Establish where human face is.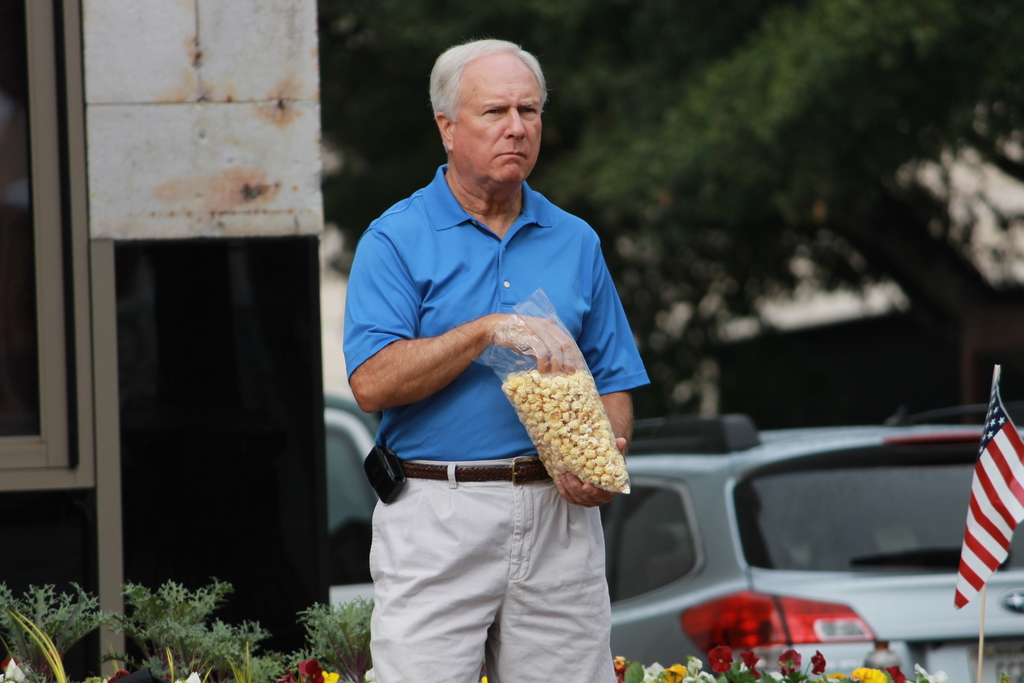
Established at select_region(452, 69, 541, 187).
